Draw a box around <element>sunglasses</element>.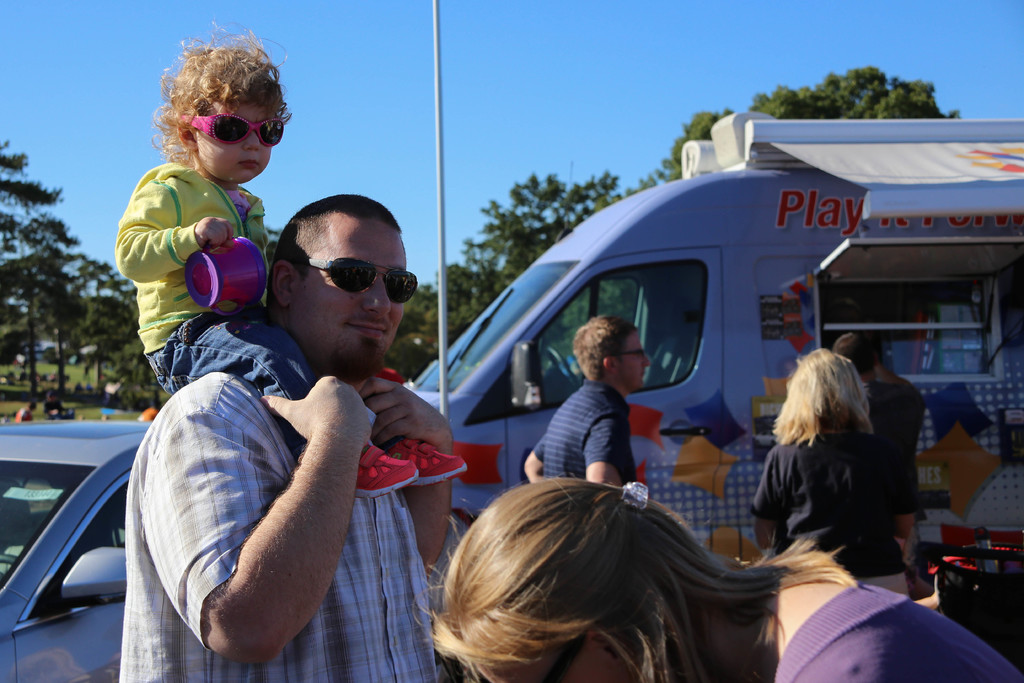
Rect(289, 258, 420, 306).
